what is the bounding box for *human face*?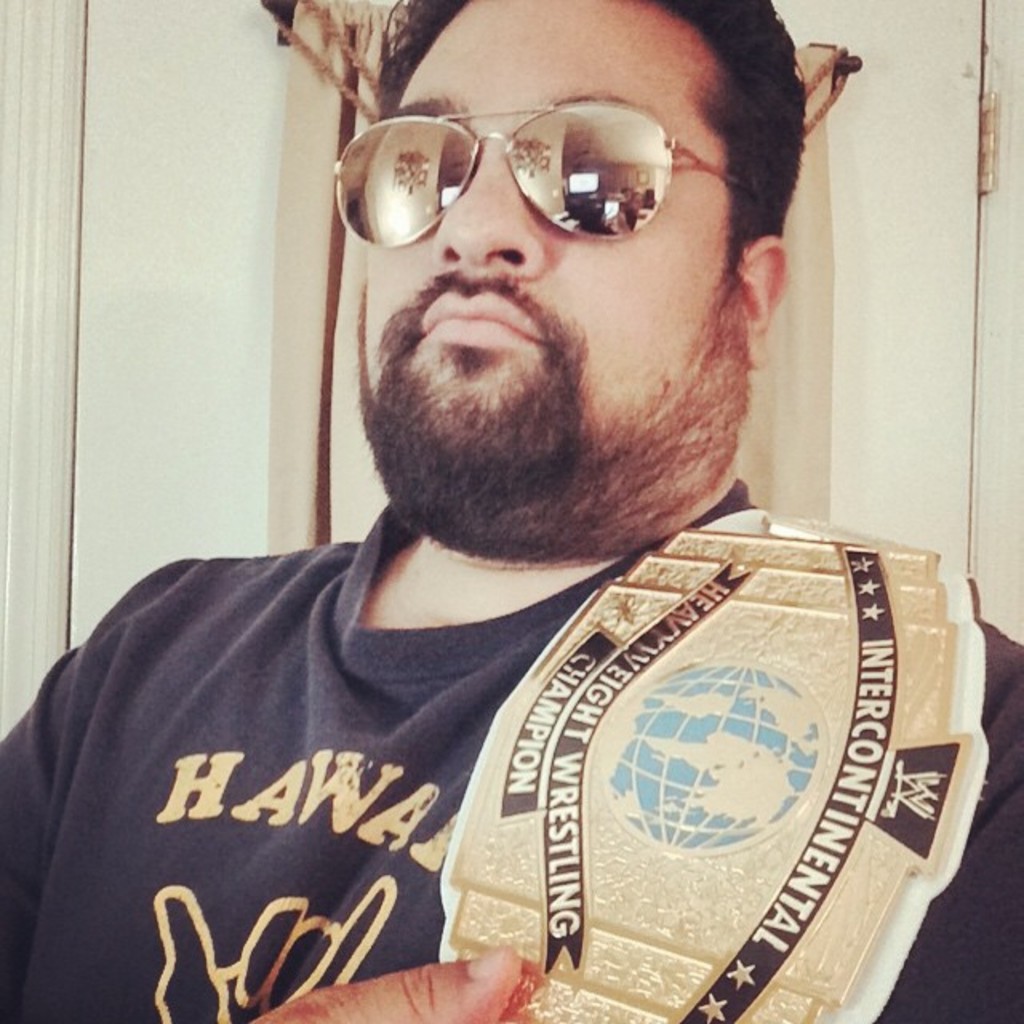
region(357, 0, 733, 494).
